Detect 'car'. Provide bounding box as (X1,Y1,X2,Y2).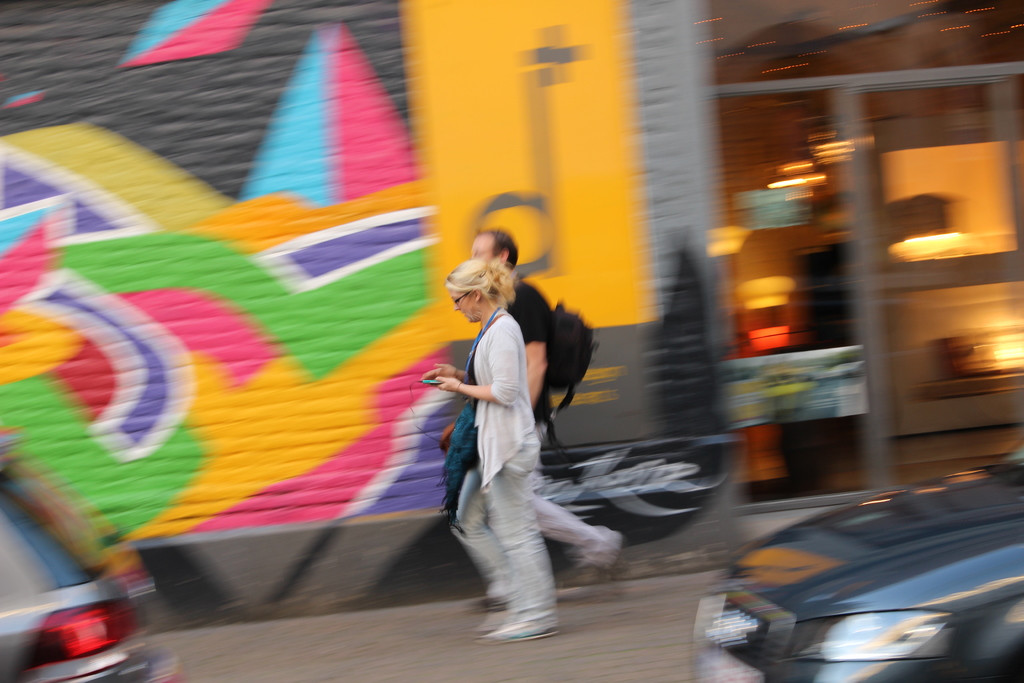
(0,420,178,682).
